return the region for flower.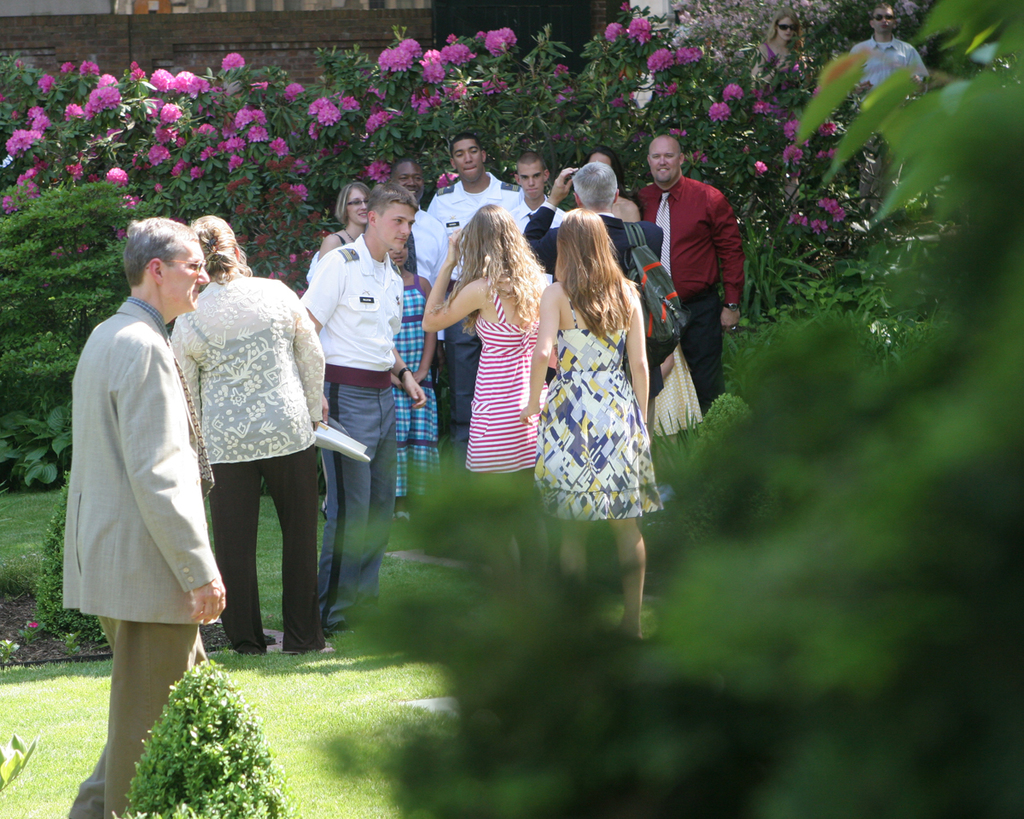
(x1=777, y1=145, x2=802, y2=171).
